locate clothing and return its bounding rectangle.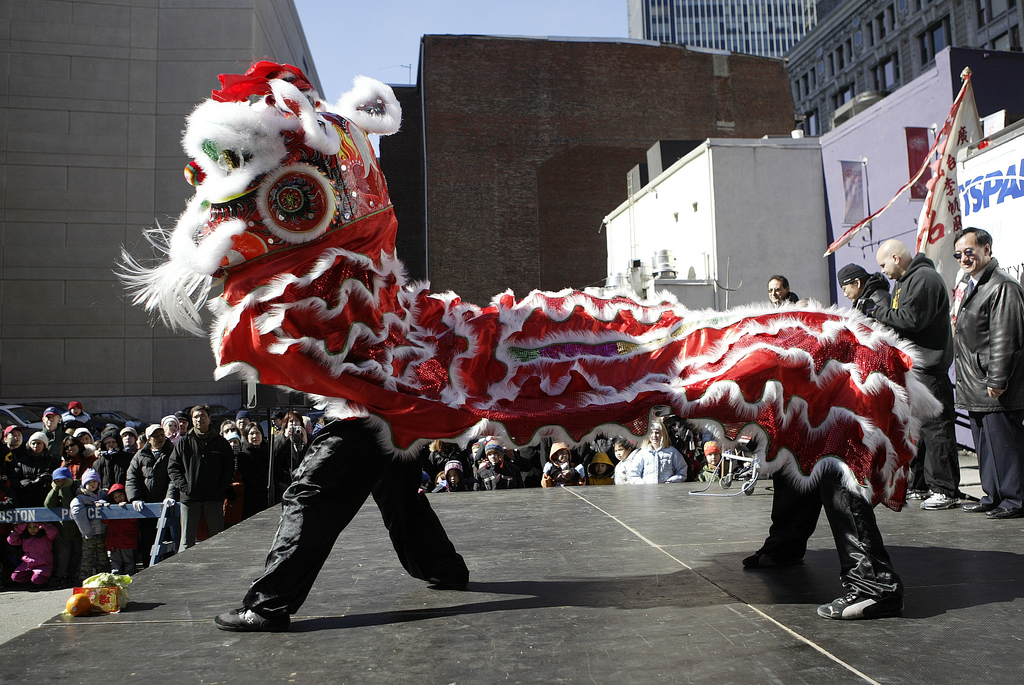
<box>954,259,1023,507</box>.
